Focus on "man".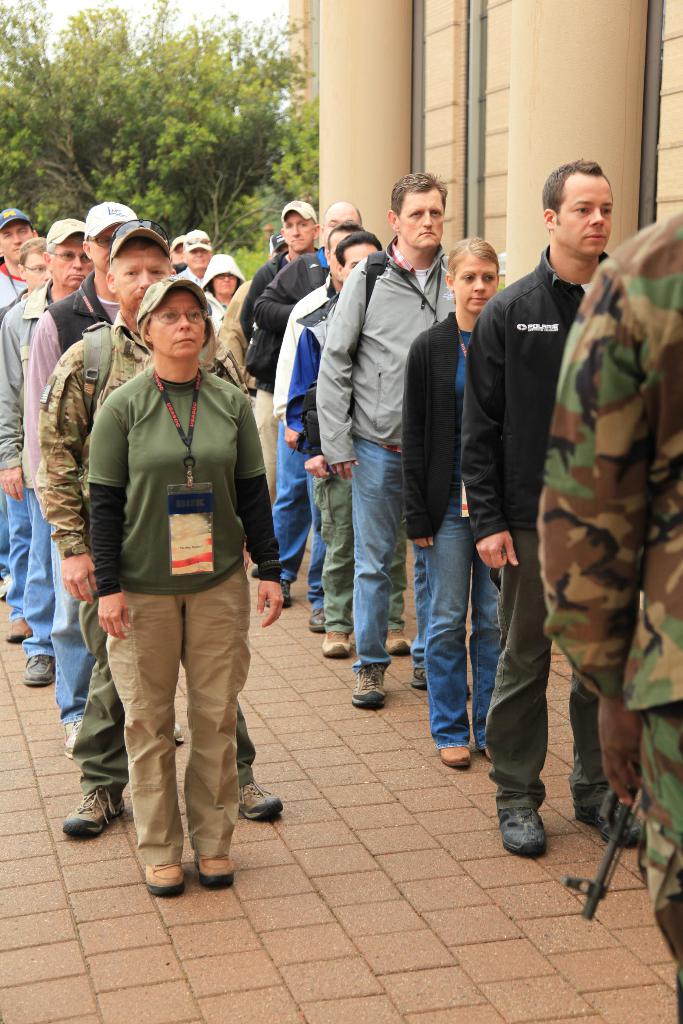
Focused at BBox(0, 204, 42, 308).
